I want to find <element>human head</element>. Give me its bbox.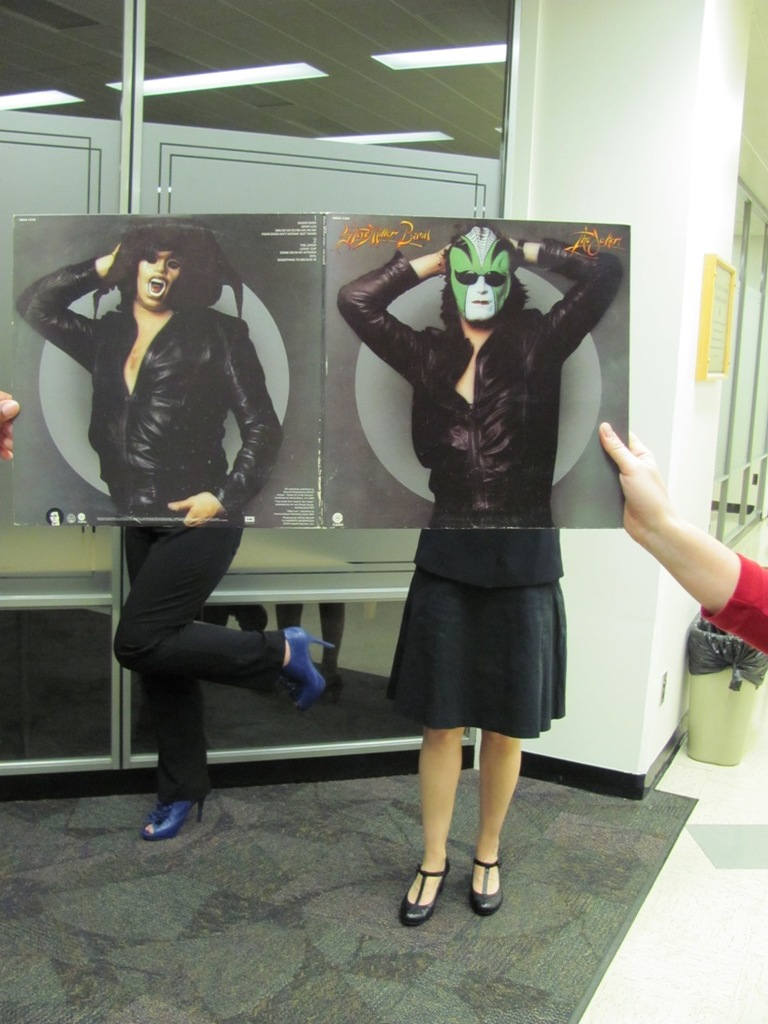
Rect(438, 221, 535, 324).
